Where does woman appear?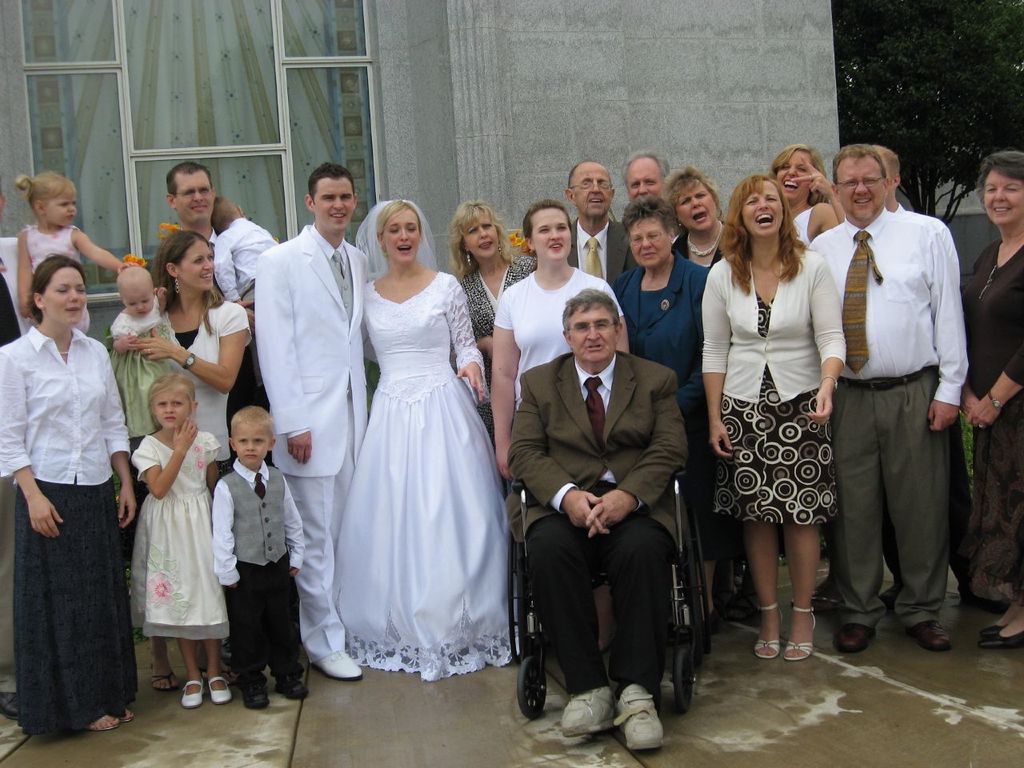
Appears at rect(489, 202, 633, 474).
